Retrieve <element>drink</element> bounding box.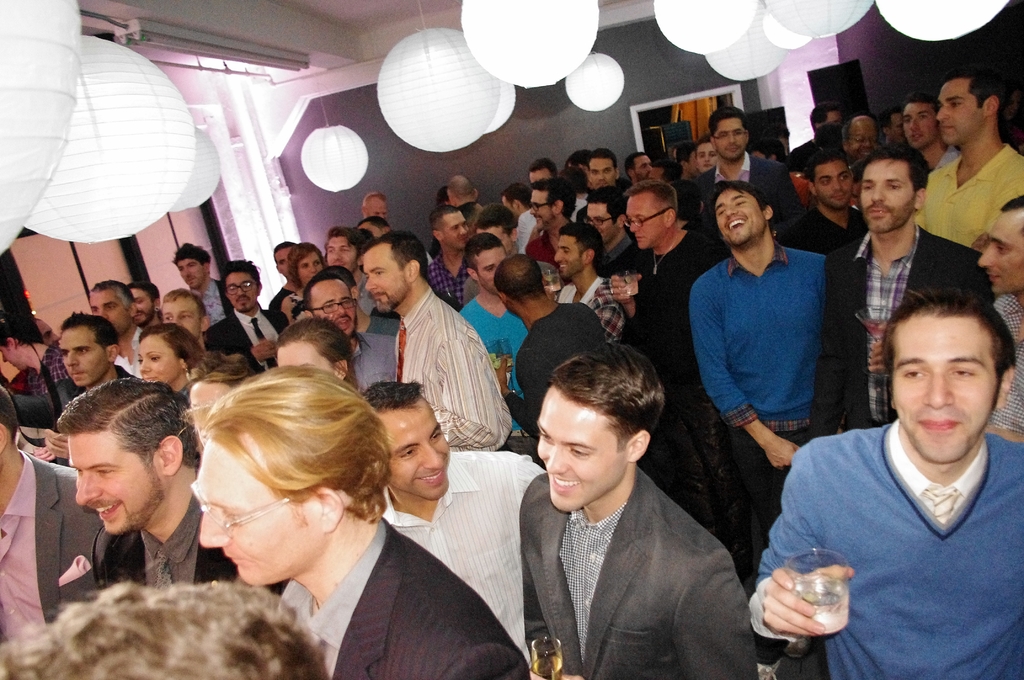
Bounding box: locate(788, 574, 847, 630).
